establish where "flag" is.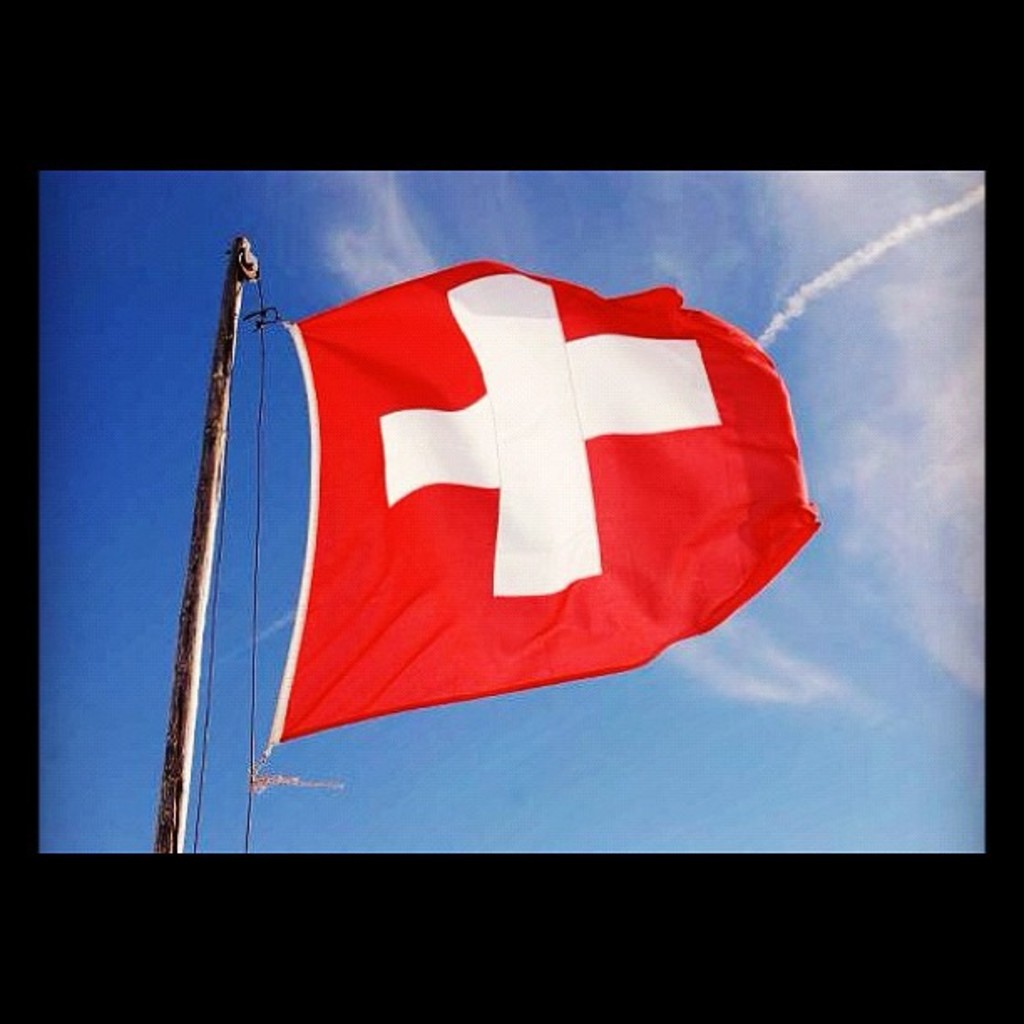
Established at rect(219, 256, 806, 760).
